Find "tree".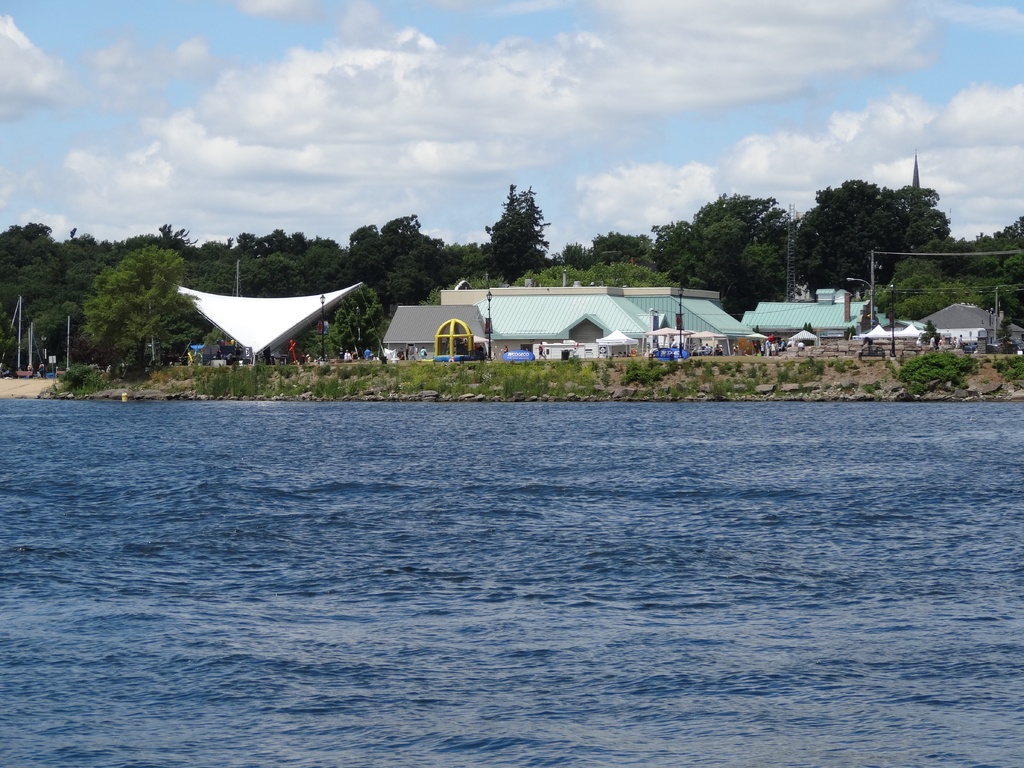
pyautogui.locateOnScreen(79, 247, 206, 380).
